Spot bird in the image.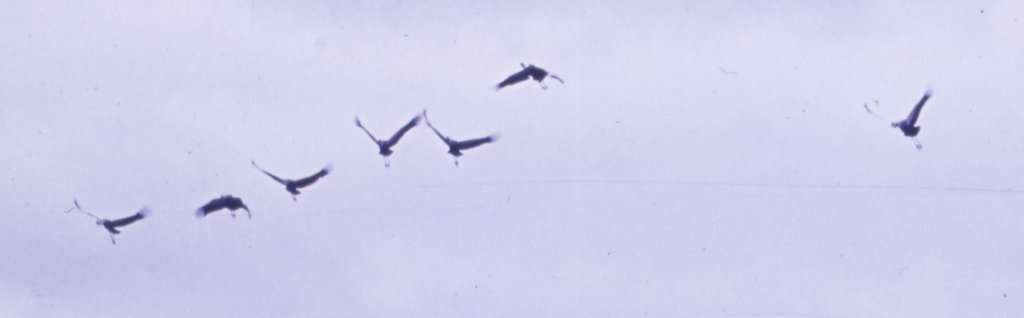
bird found at box=[244, 157, 332, 196].
